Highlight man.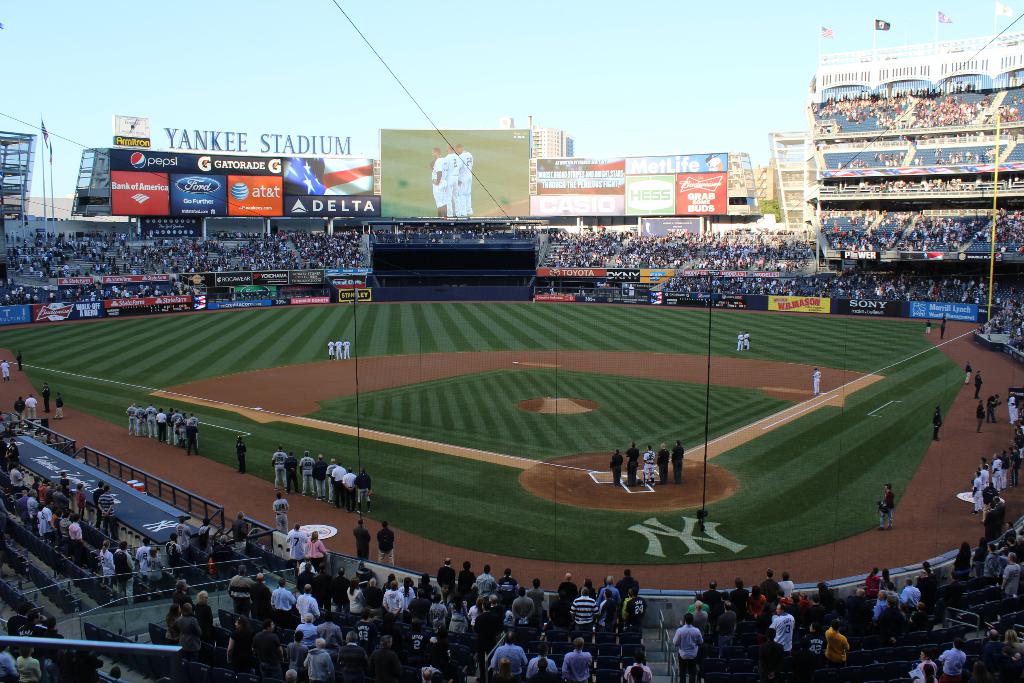
Highlighted region: 294/563/312/593.
